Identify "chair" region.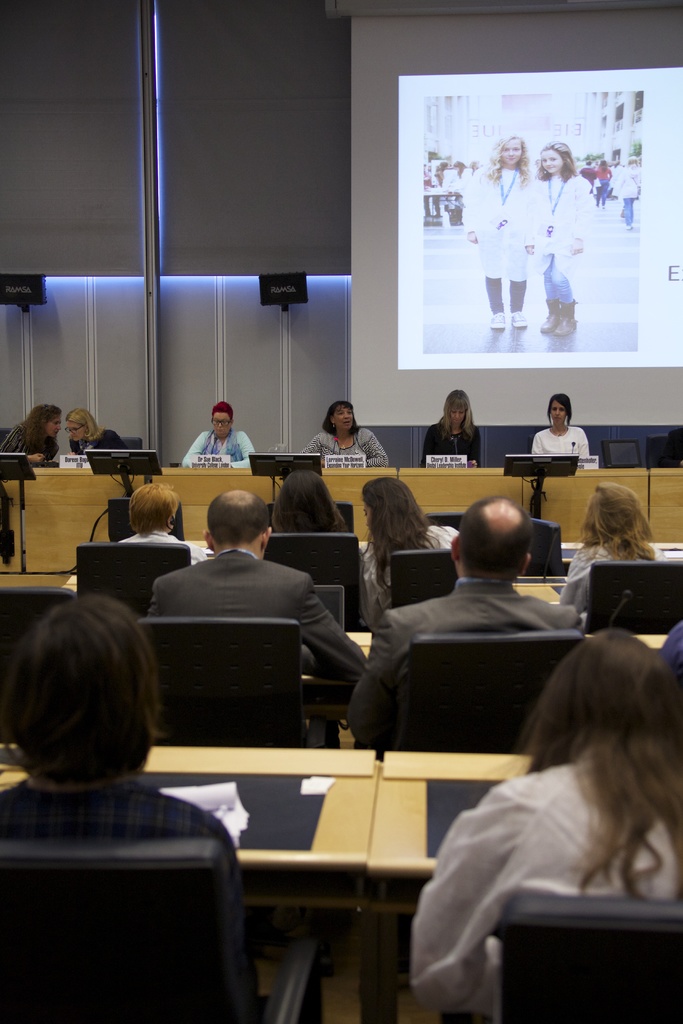
Region: BBox(384, 548, 463, 610).
